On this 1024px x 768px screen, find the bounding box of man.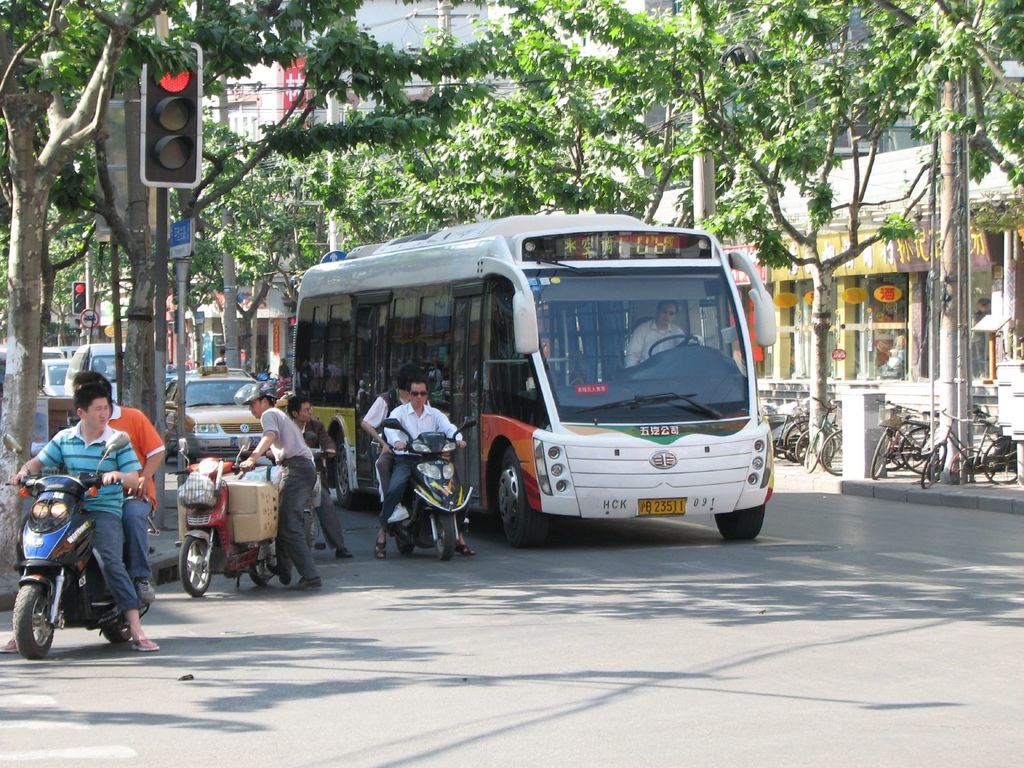
Bounding box: locate(621, 298, 710, 369).
